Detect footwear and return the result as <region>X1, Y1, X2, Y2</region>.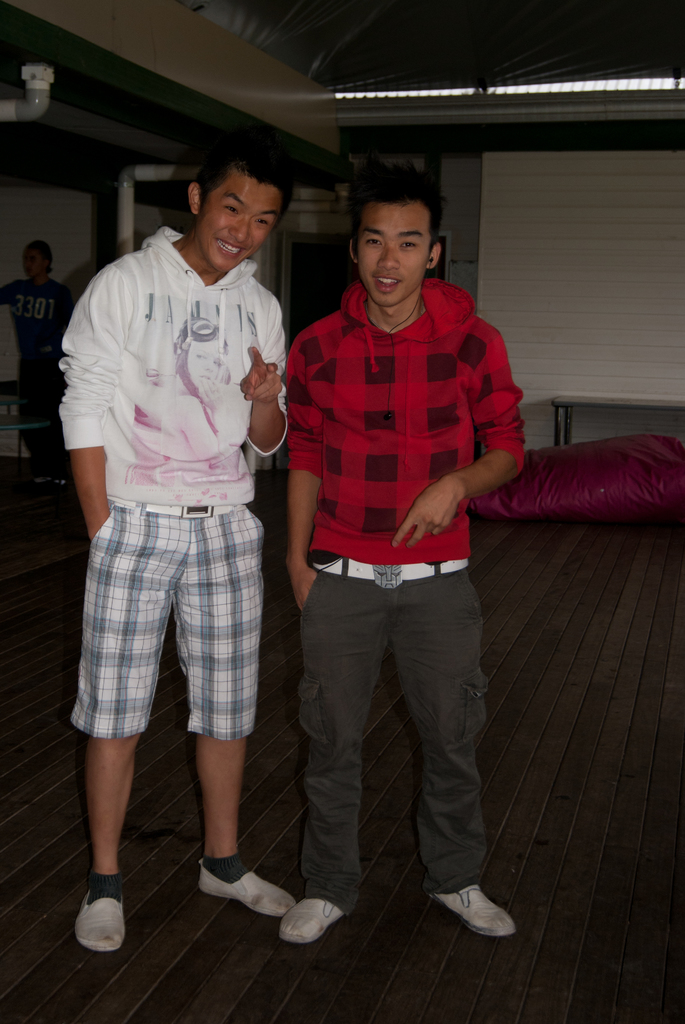
<region>279, 892, 352, 946</region>.
